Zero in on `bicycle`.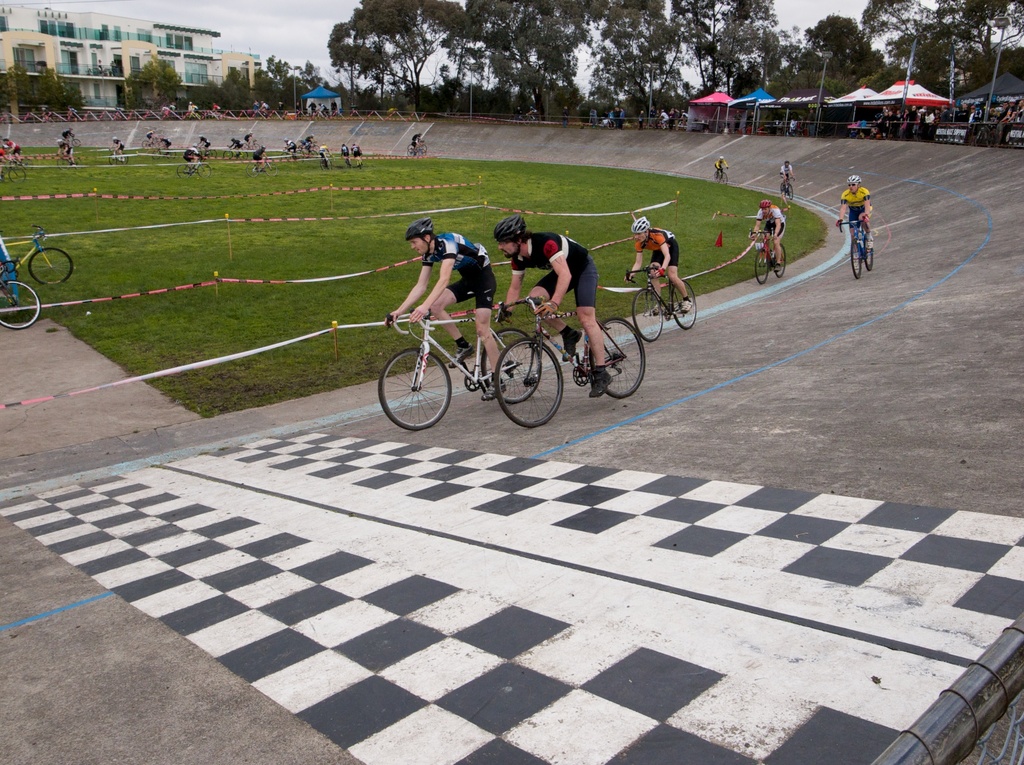
Zeroed in: 5,152,34,171.
